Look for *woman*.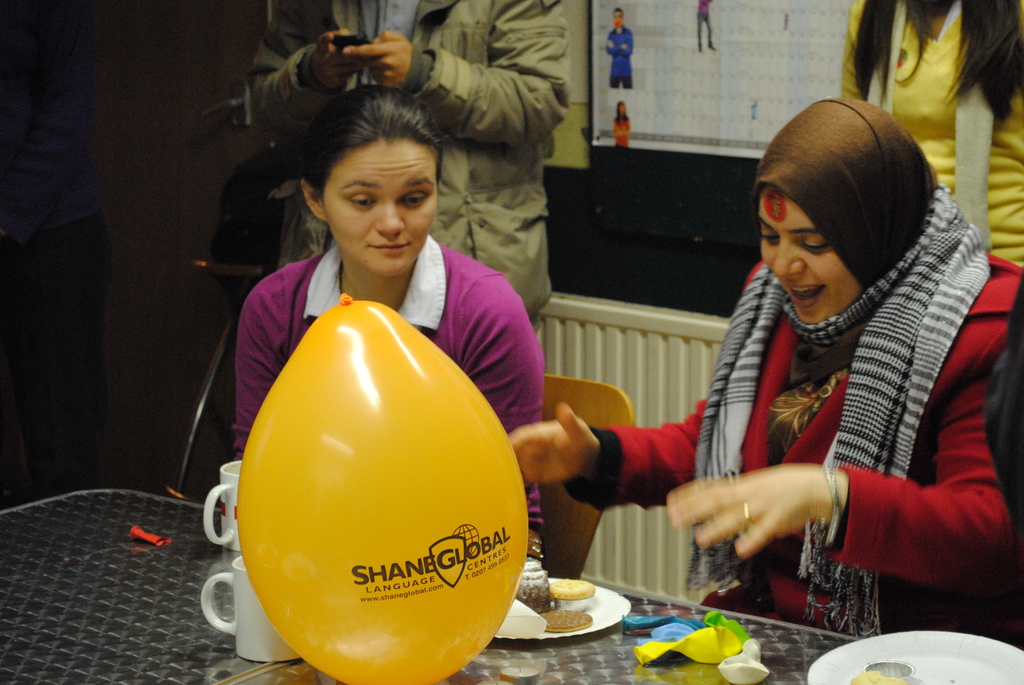
Found: {"x1": 837, "y1": 0, "x2": 1023, "y2": 267}.
